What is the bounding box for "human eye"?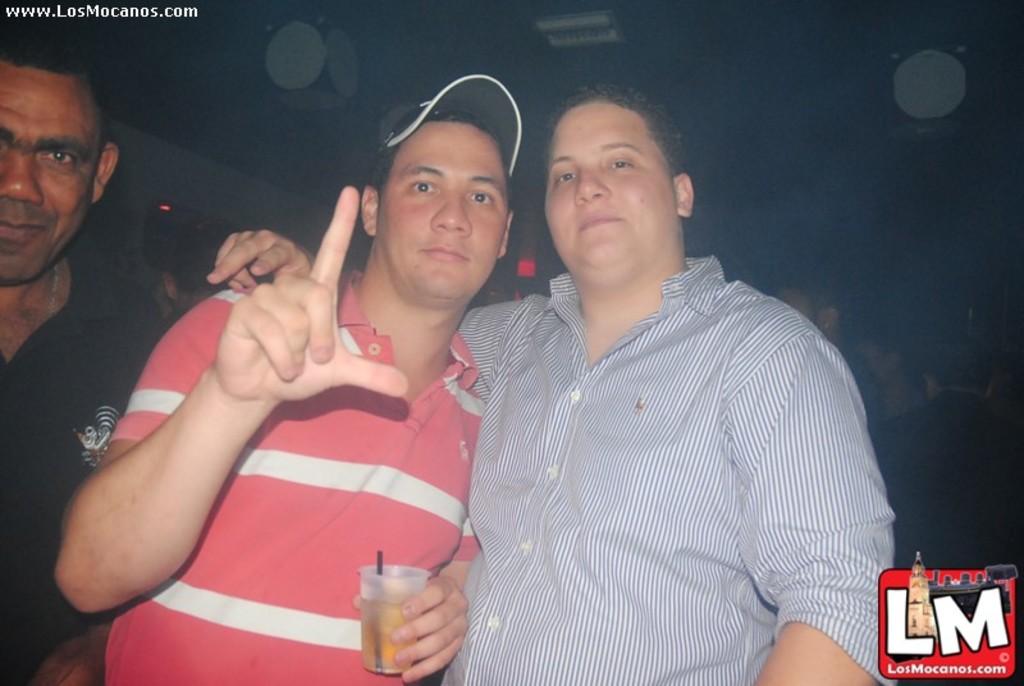
BBox(607, 156, 639, 174).
